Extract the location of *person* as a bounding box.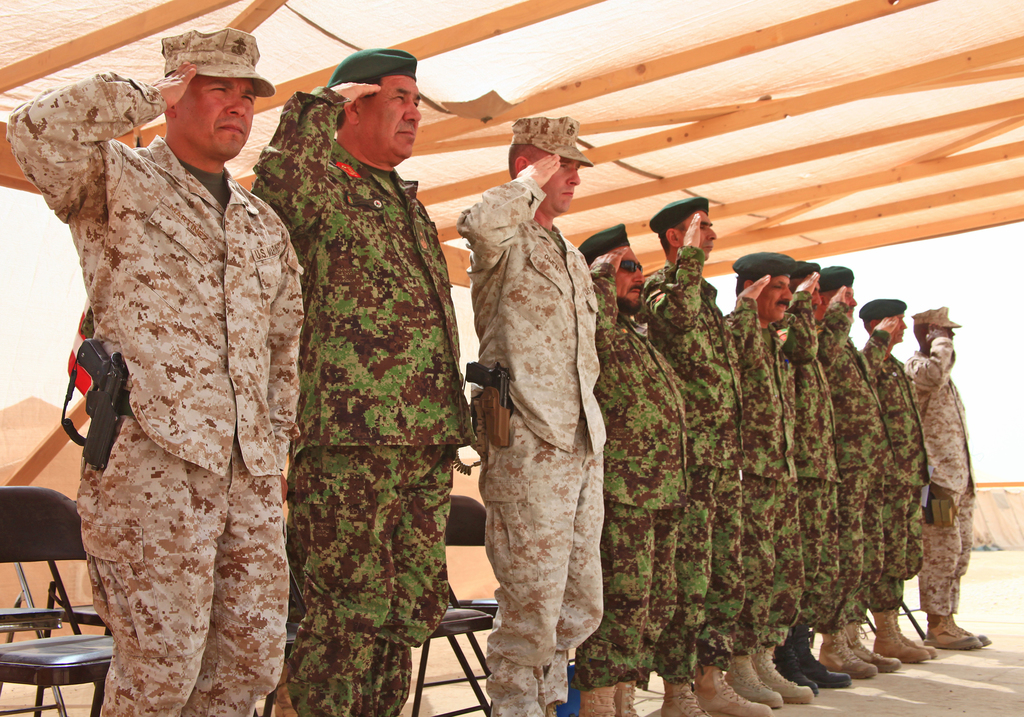
<region>851, 296, 944, 661</region>.
